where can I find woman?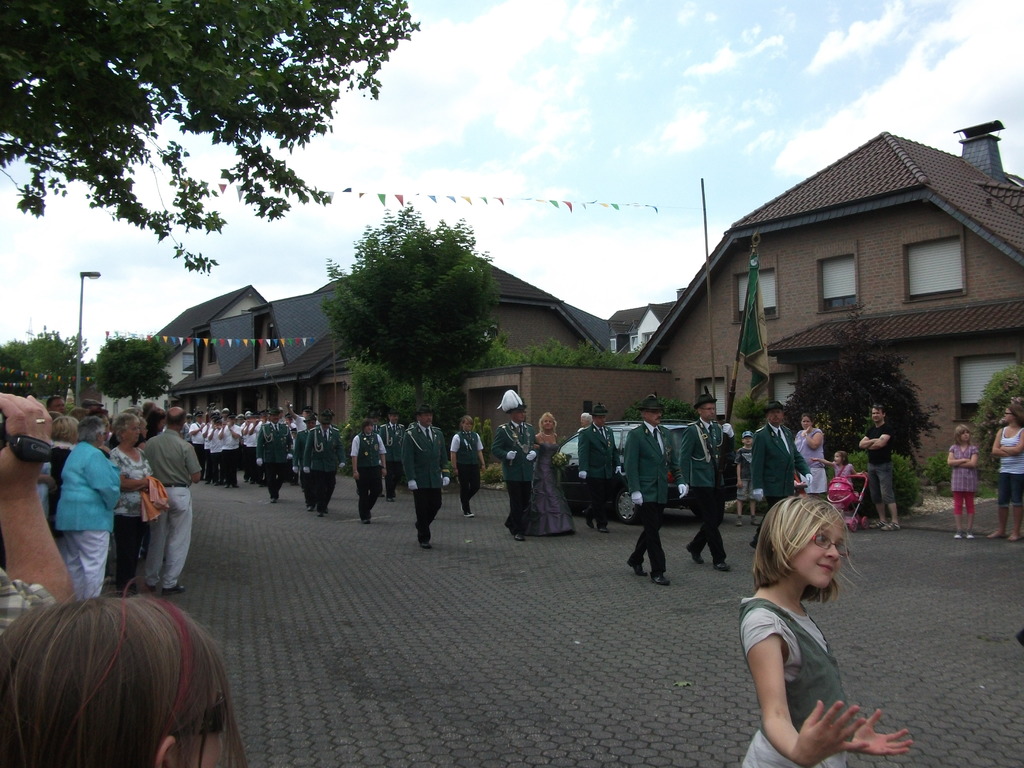
You can find it at bbox=[350, 419, 386, 525].
